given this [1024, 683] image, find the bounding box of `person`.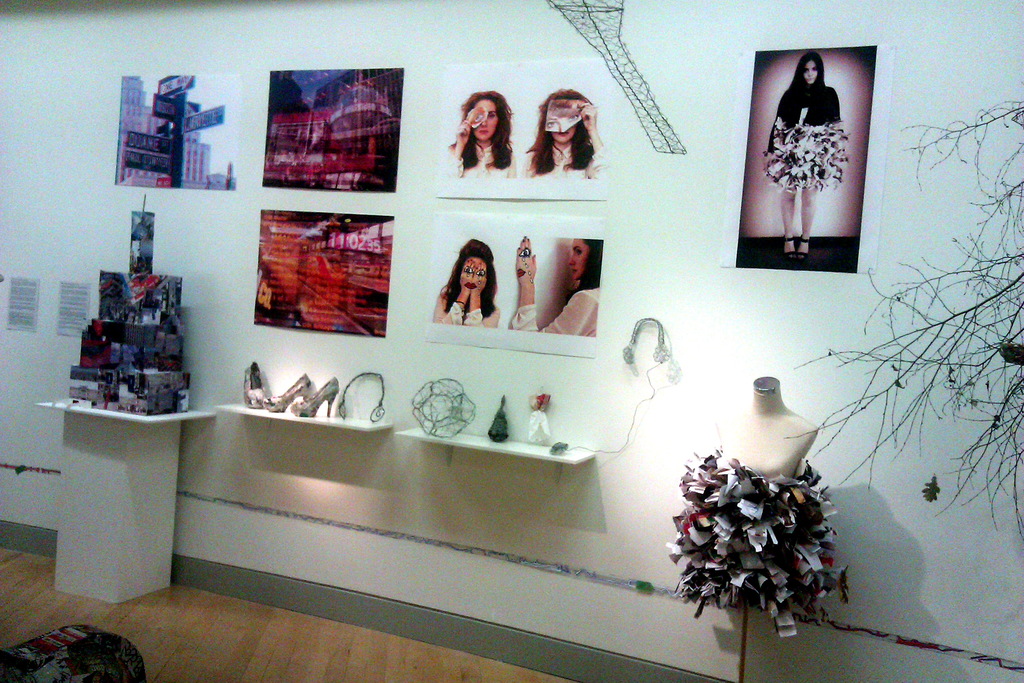
left=505, top=235, right=609, bottom=338.
